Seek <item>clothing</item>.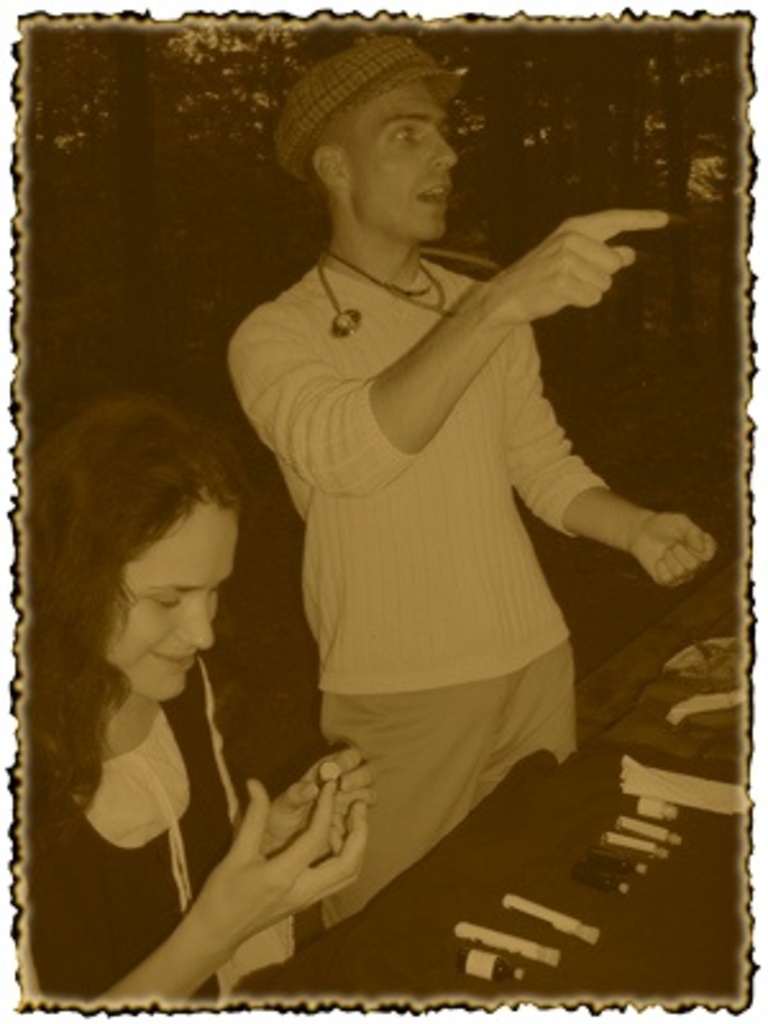
[18,645,346,1014].
